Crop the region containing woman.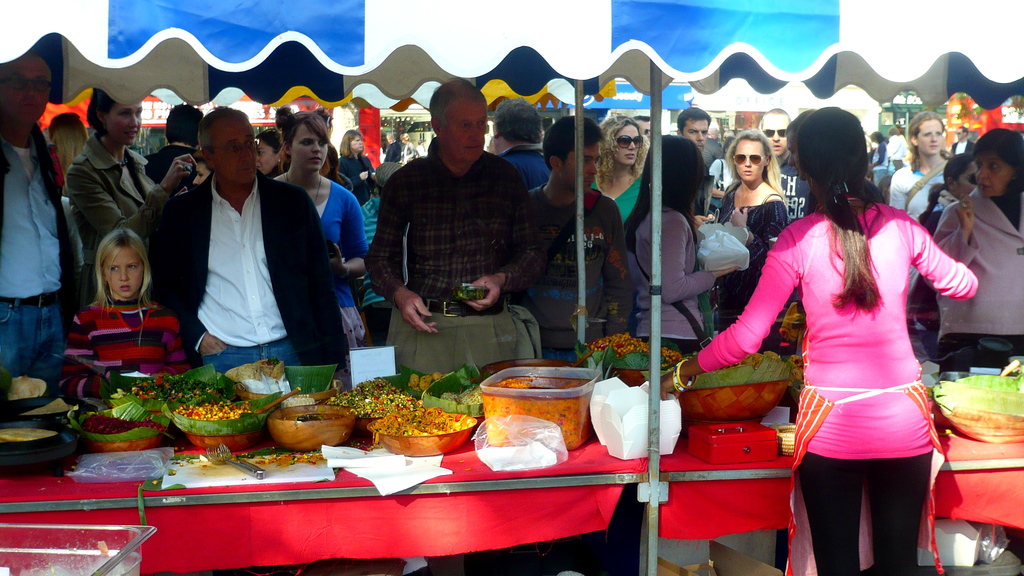
Crop region: (645,102,979,575).
